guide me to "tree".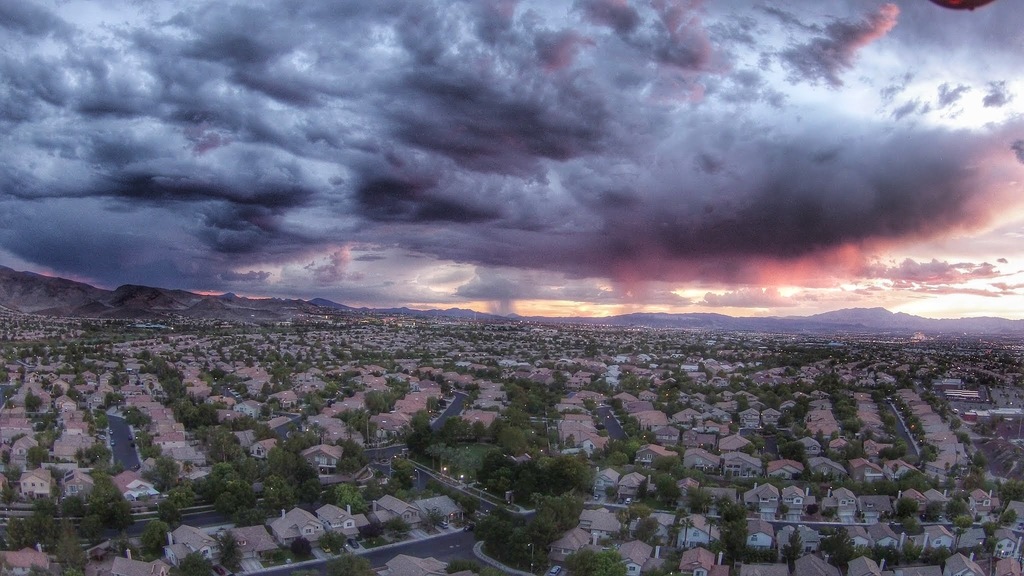
Guidance: 319/527/348/551.
